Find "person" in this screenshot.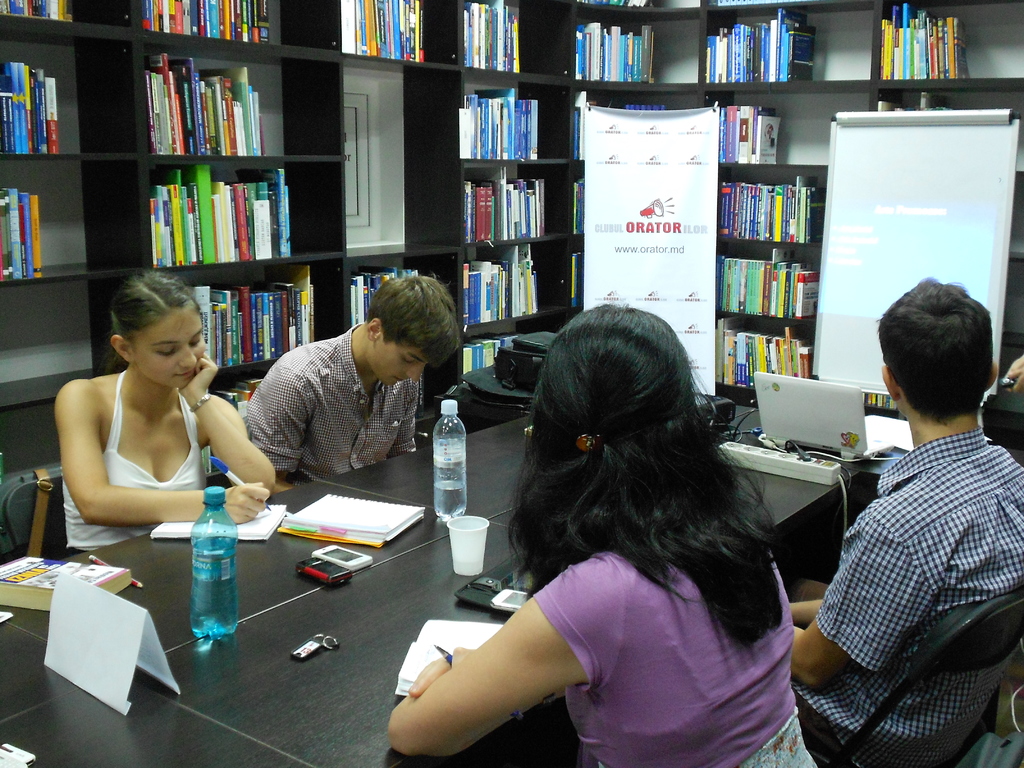
The bounding box for "person" is pyautogui.locateOnScreen(244, 270, 468, 492).
